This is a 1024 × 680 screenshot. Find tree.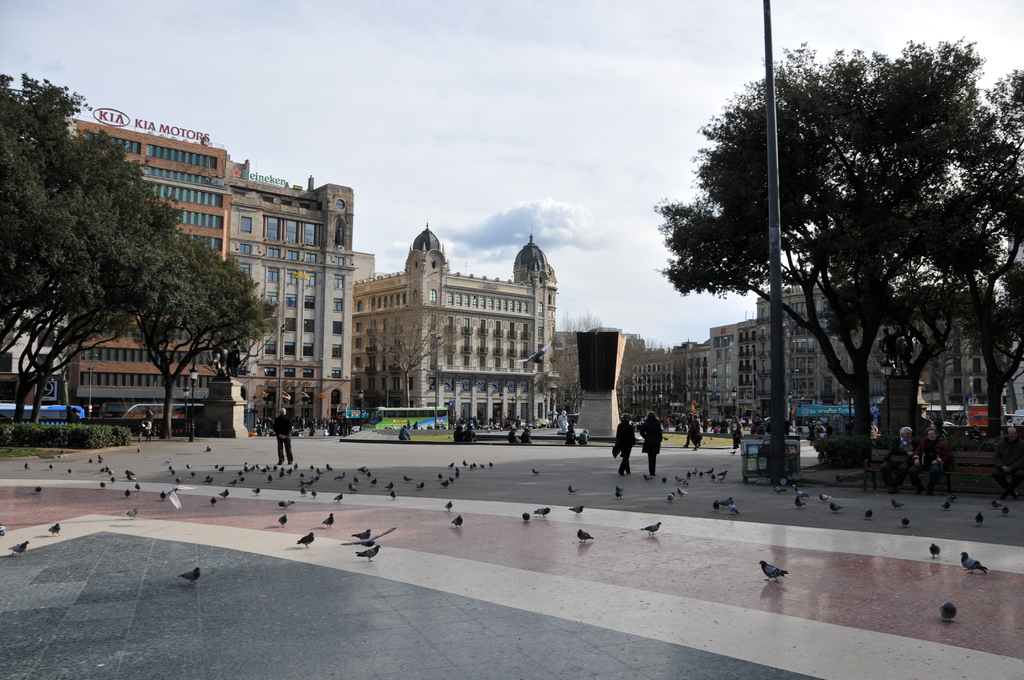
Bounding box: box=[0, 61, 86, 362].
